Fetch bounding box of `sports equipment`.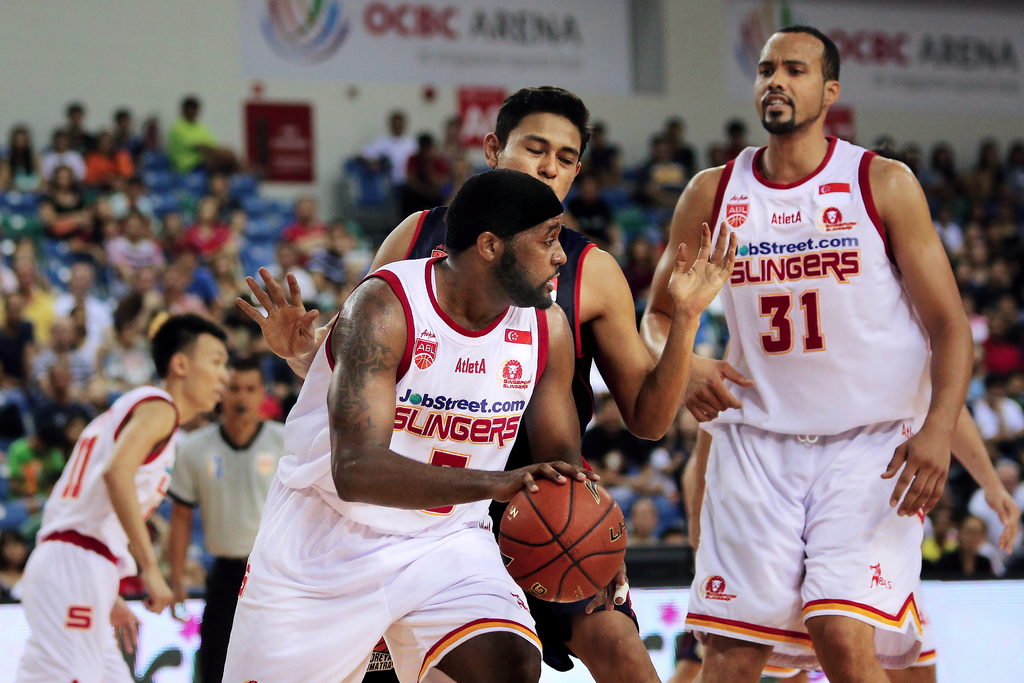
Bbox: detection(497, 468, 628, 600).
